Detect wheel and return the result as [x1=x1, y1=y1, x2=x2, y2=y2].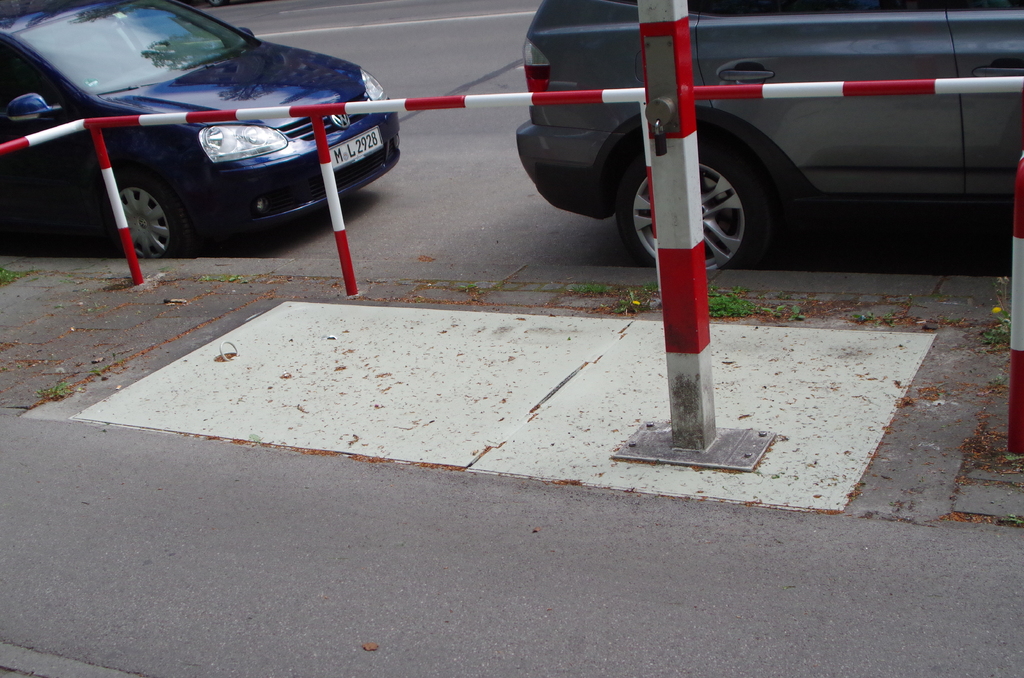
[x1=618, y1=136, x2=778, y2=270].
